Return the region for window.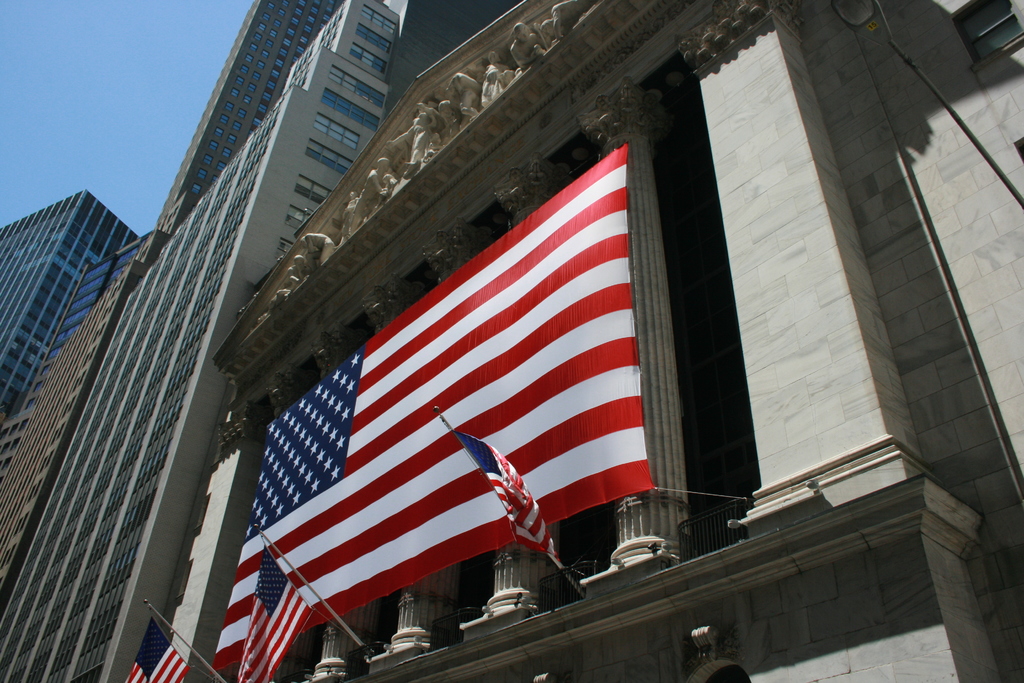
x1=280 y1=206 x2=305 y2=229.
